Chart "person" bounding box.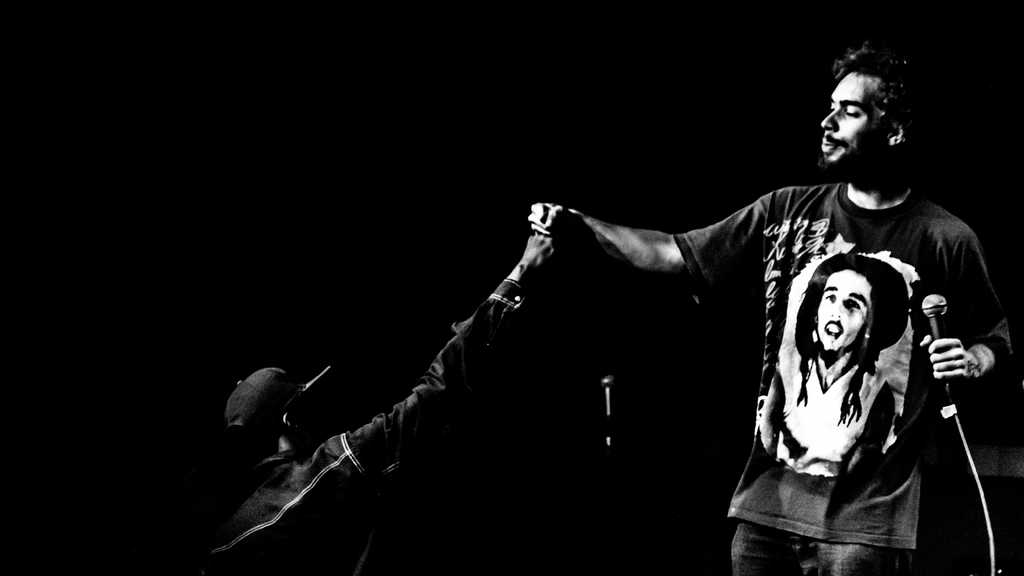
Charted: locate(761, 255, 913, 481).
